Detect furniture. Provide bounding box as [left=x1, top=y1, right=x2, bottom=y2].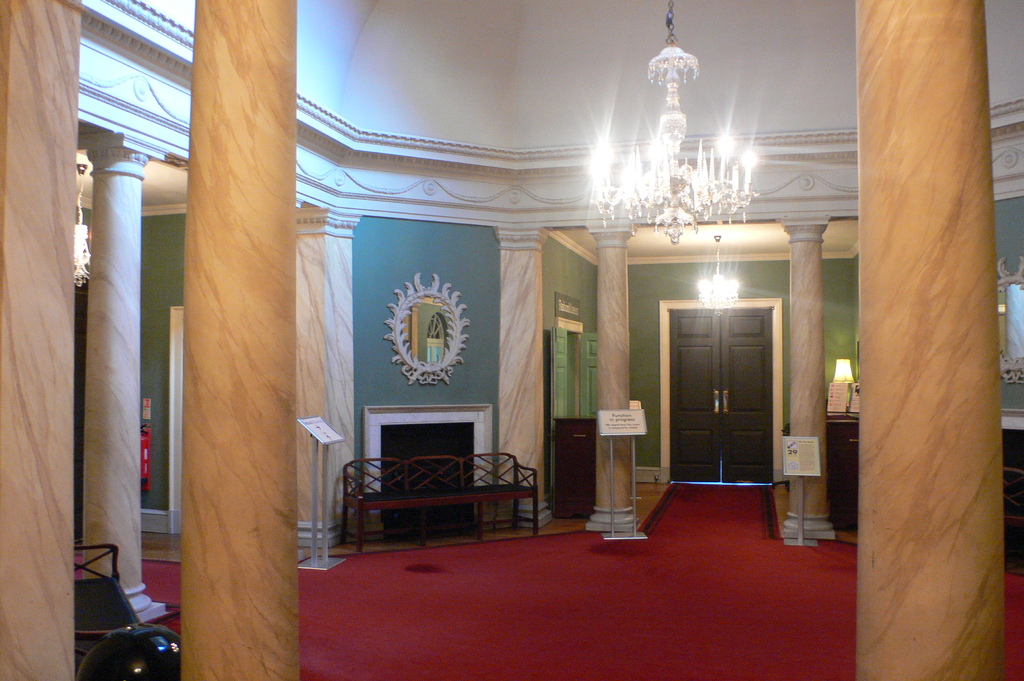
[left=337, top=451, right=541, bottom=553].
